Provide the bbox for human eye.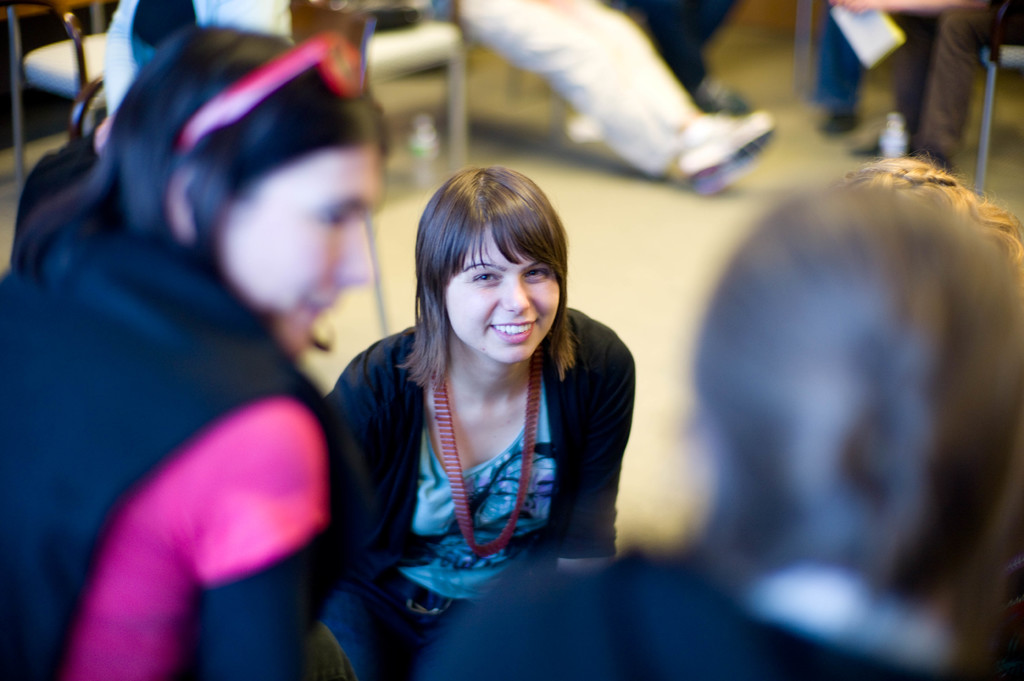
BBox(471, 270, 497, 283).
